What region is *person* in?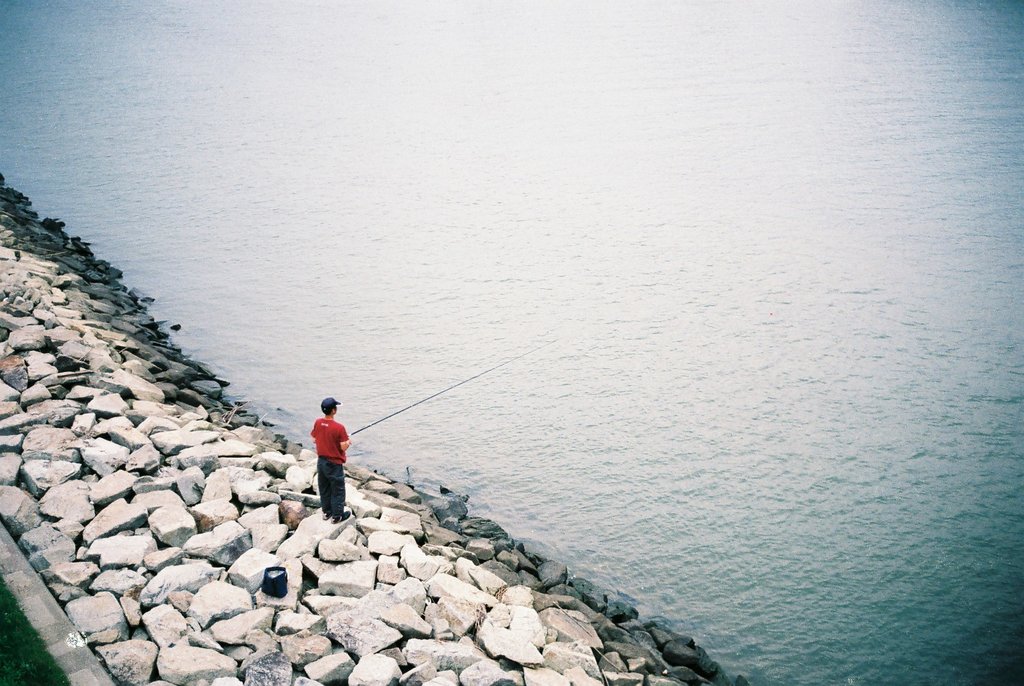
x1=306 y1=394 x2=359 y2=522.
